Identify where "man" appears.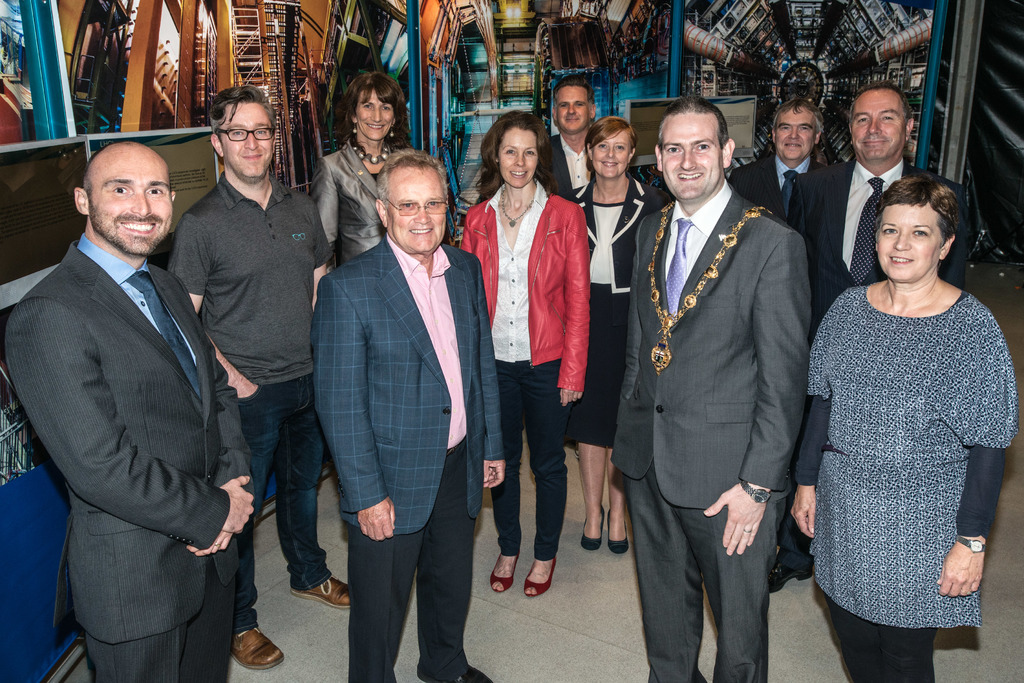
Appears at (x1=307, y1=150, x2=508, y2=682).
